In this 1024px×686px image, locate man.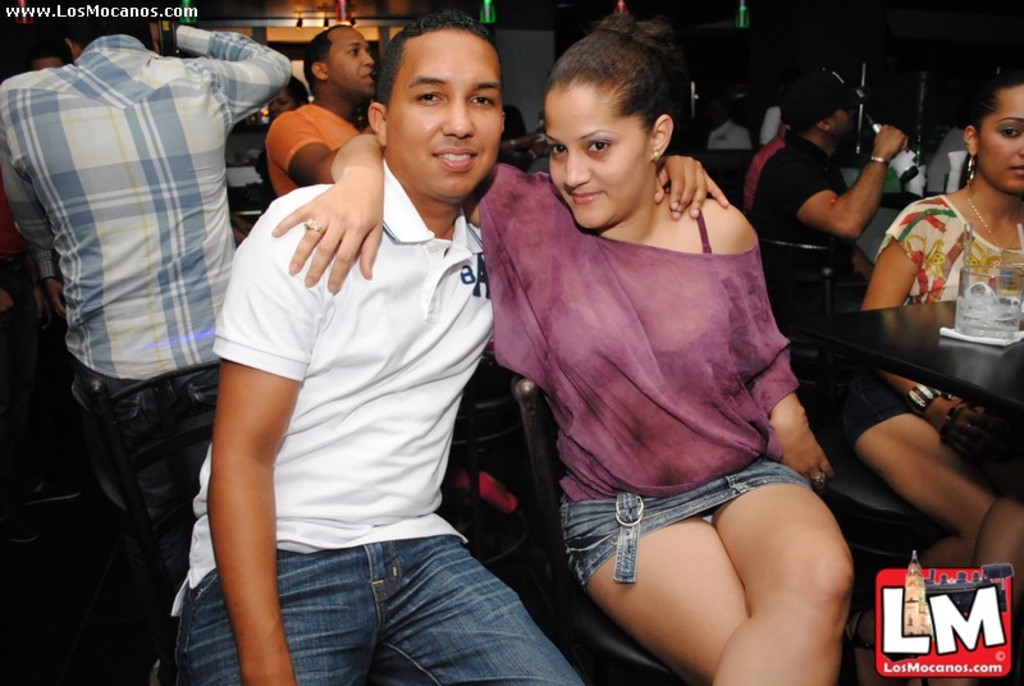
Bounding box: 0/0/296/582.
